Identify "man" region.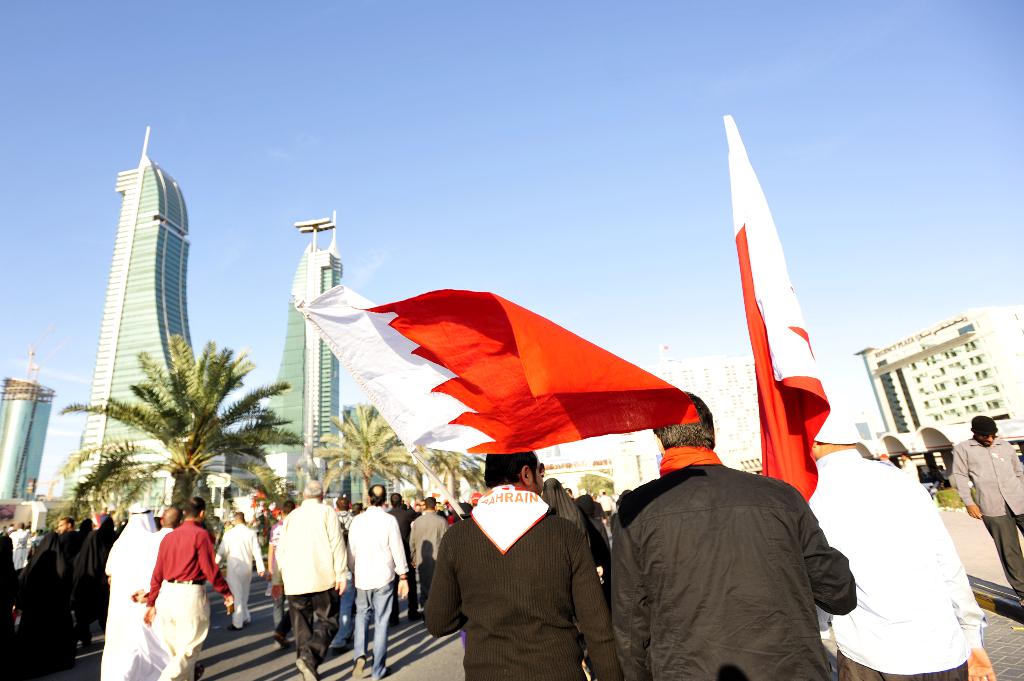
Region: x1=816, y1=440, x2=997, y2=680.
